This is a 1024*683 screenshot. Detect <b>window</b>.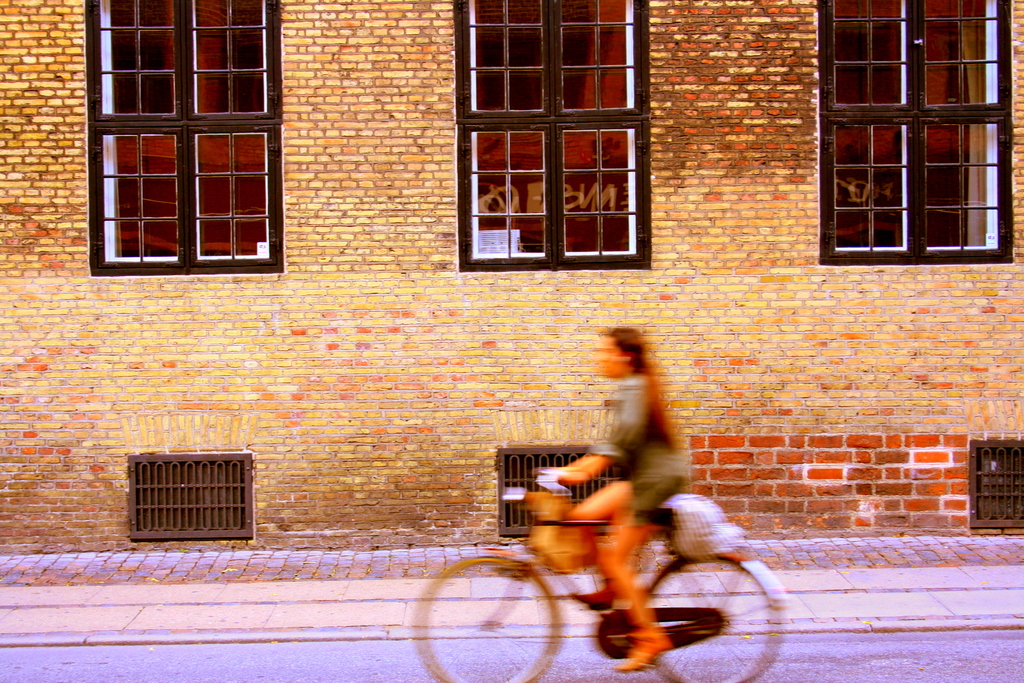
454,0,650,267.
